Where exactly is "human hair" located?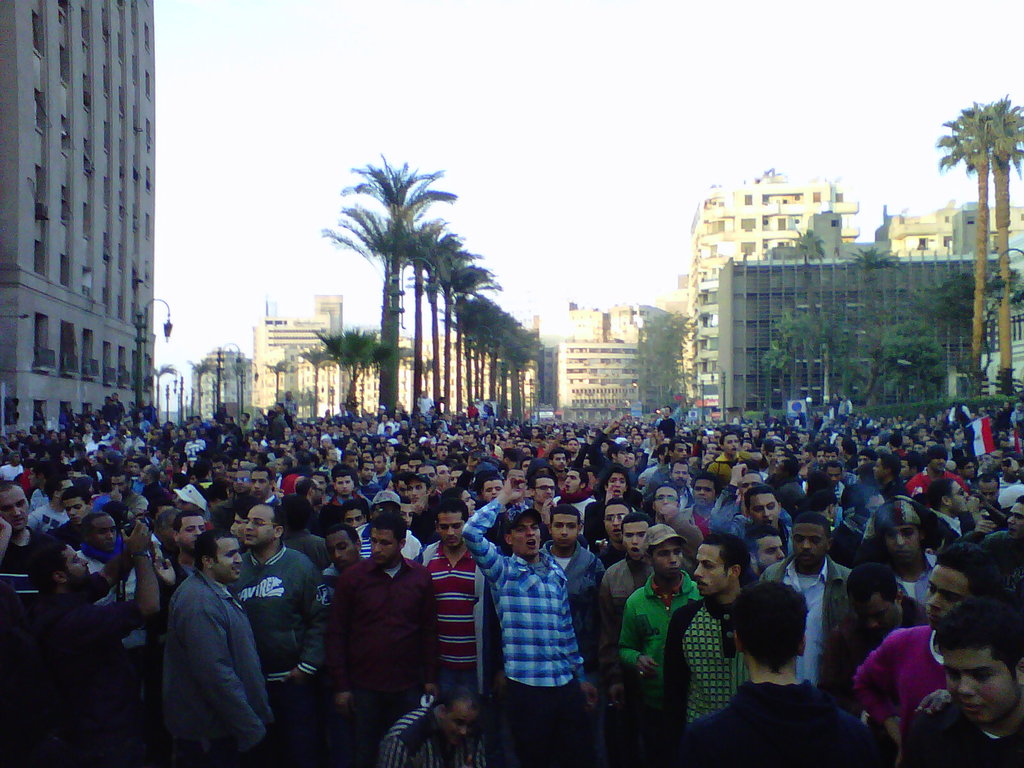
Its bounding box is 924 479 954 515.
